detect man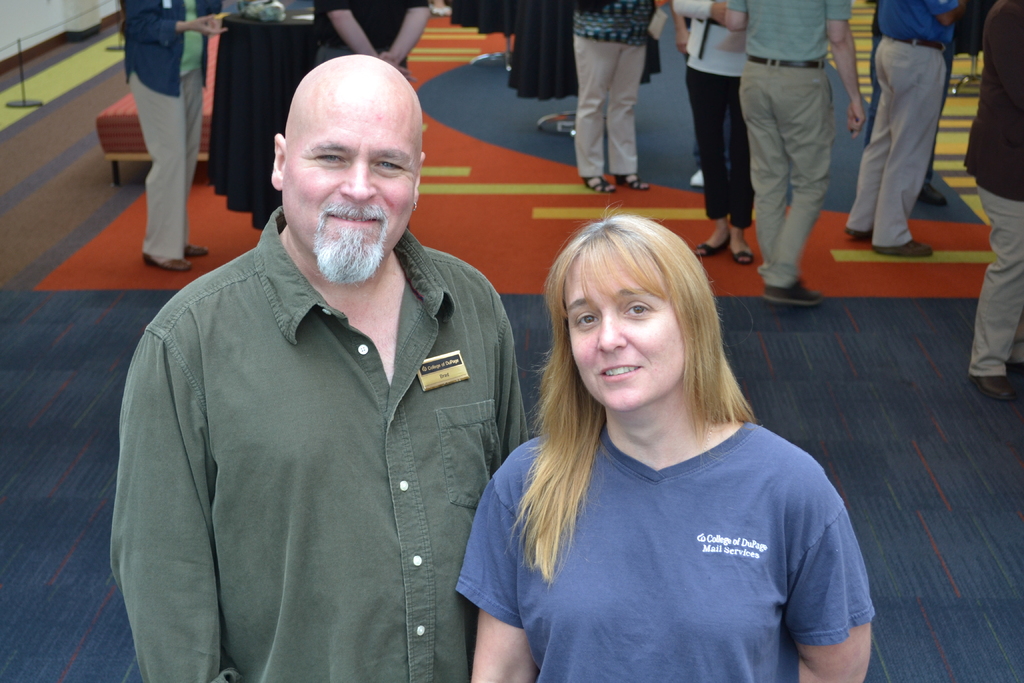
[111, 35, 536, 666]
